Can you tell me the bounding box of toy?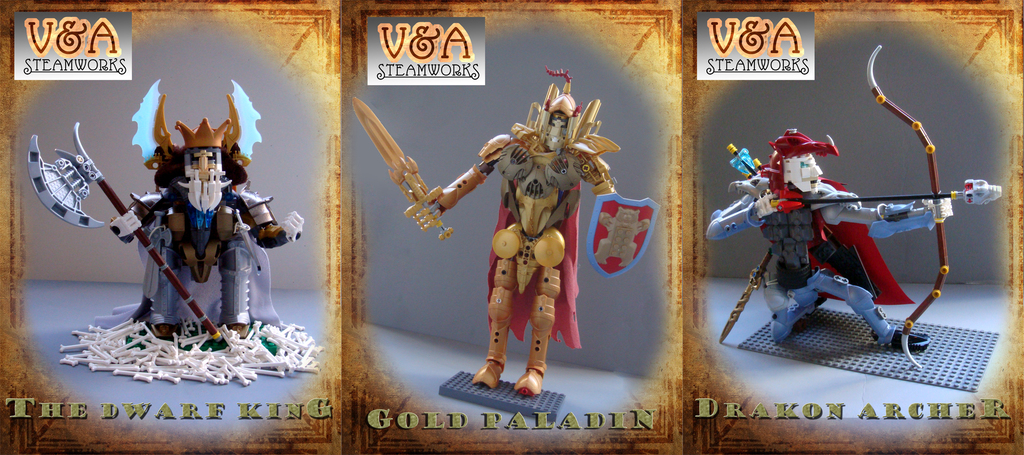
box(351, 101, 456, 240).
